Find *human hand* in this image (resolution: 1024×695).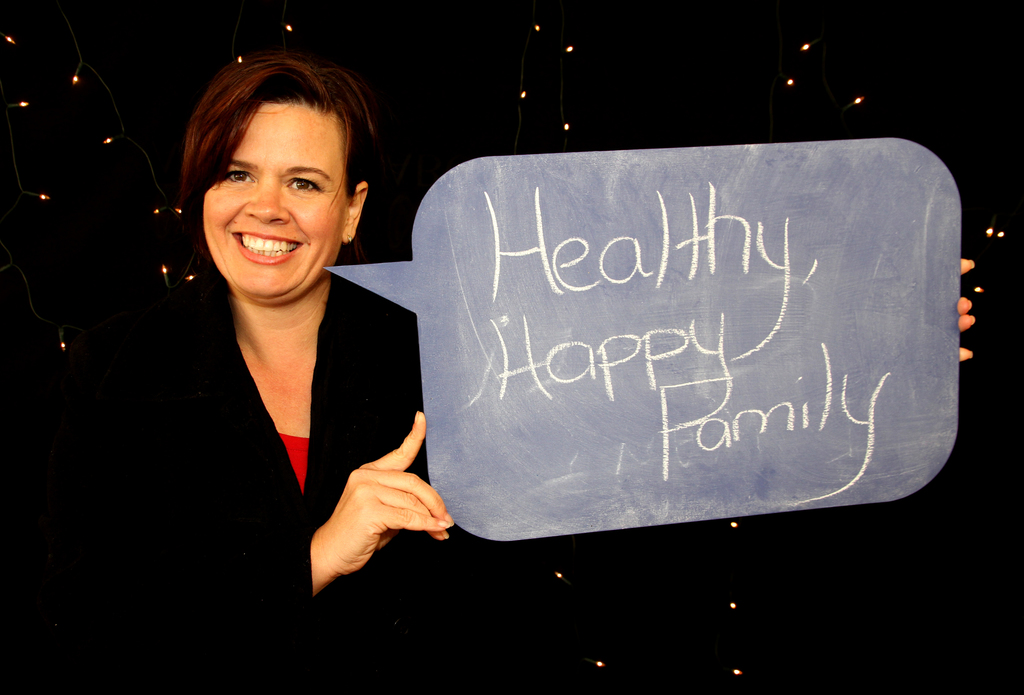
Rect(959, 258, 977, 364).
